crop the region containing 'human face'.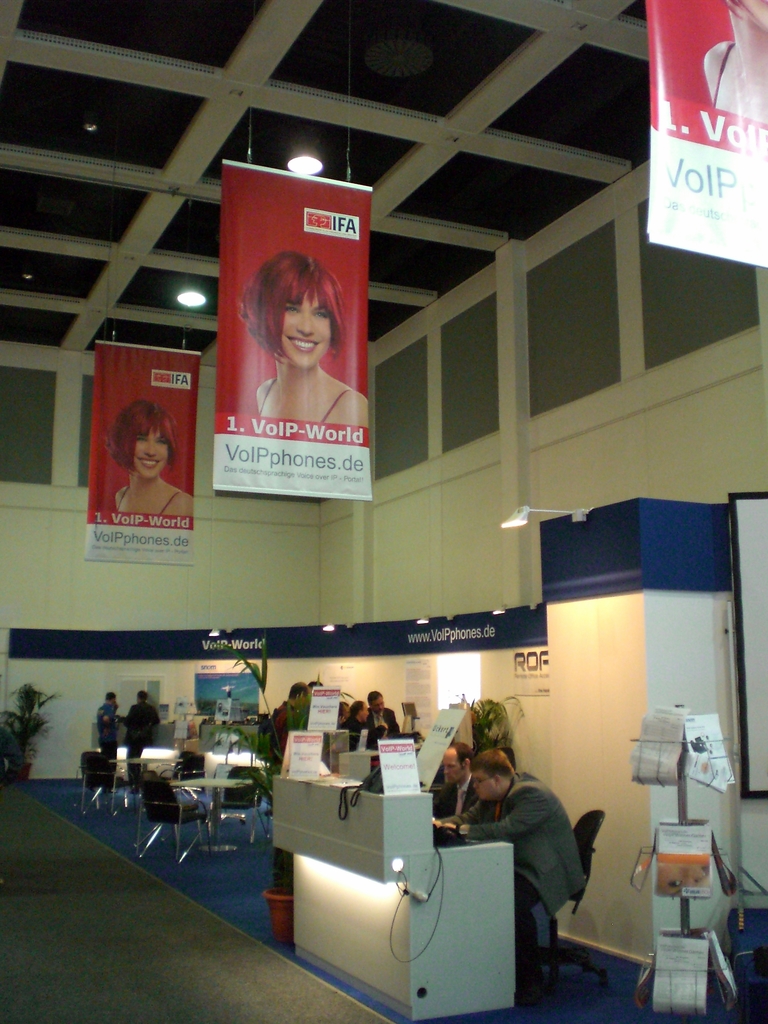
Crop region: {"left": 278, "top": 287, "right": 334, "bottom": 374}.
